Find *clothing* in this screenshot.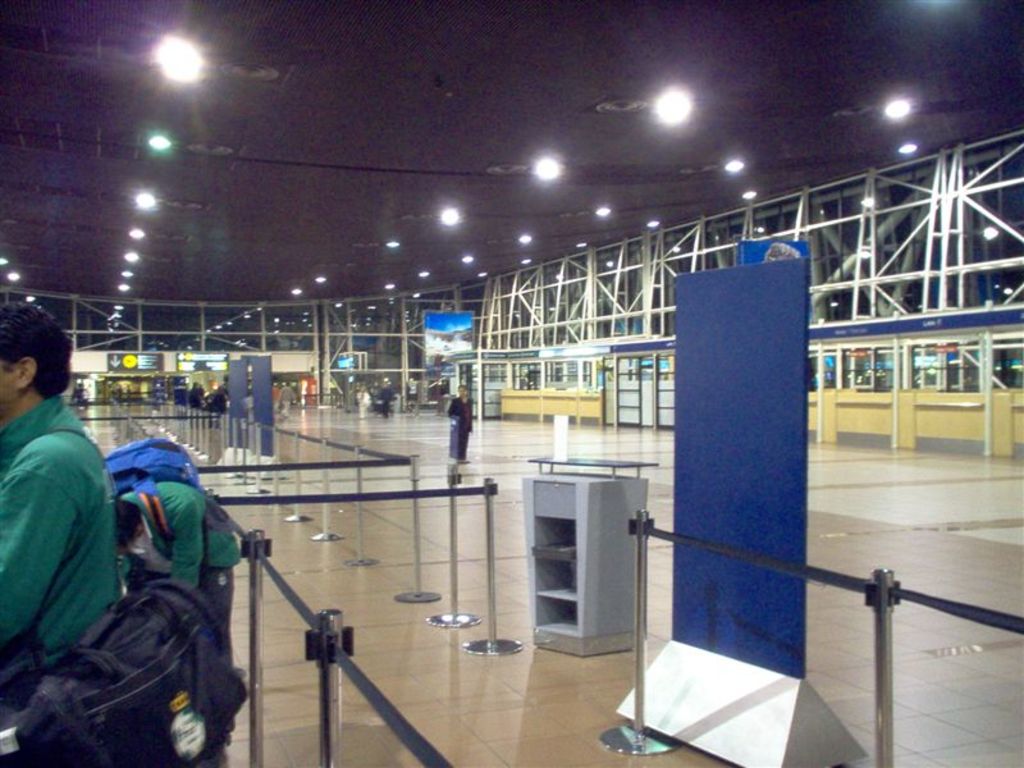
The bounding box for *clothing* is l=449, t=398, r=474, b=461.
